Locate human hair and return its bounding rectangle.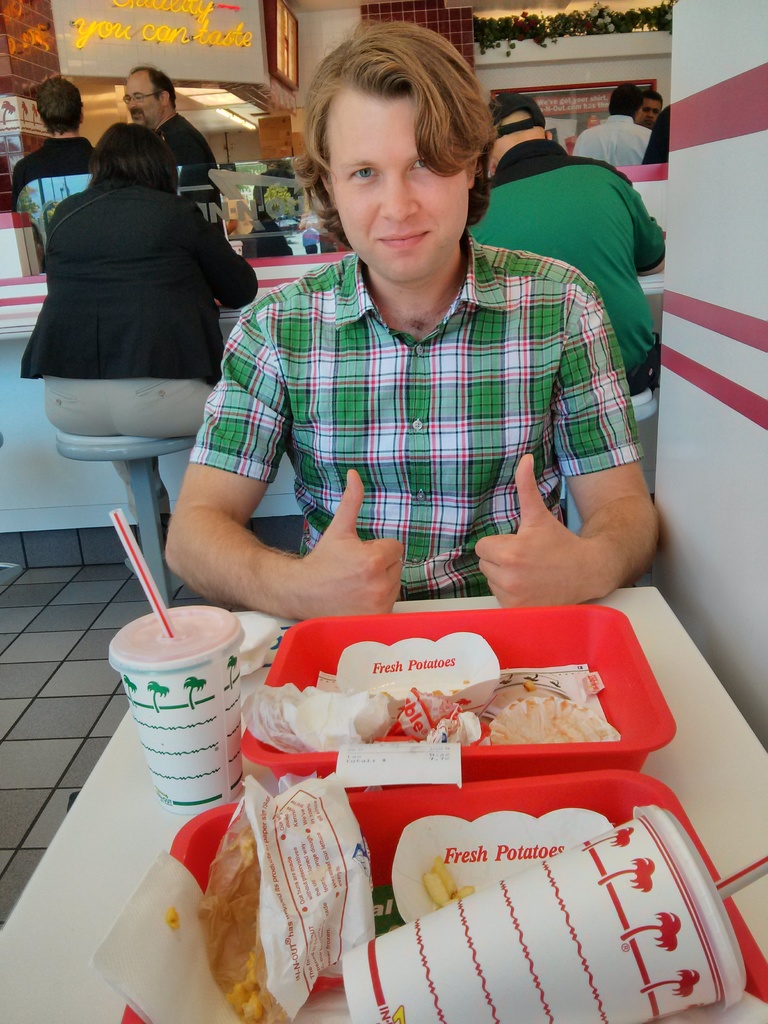
region(286, 19, 505, 244).
